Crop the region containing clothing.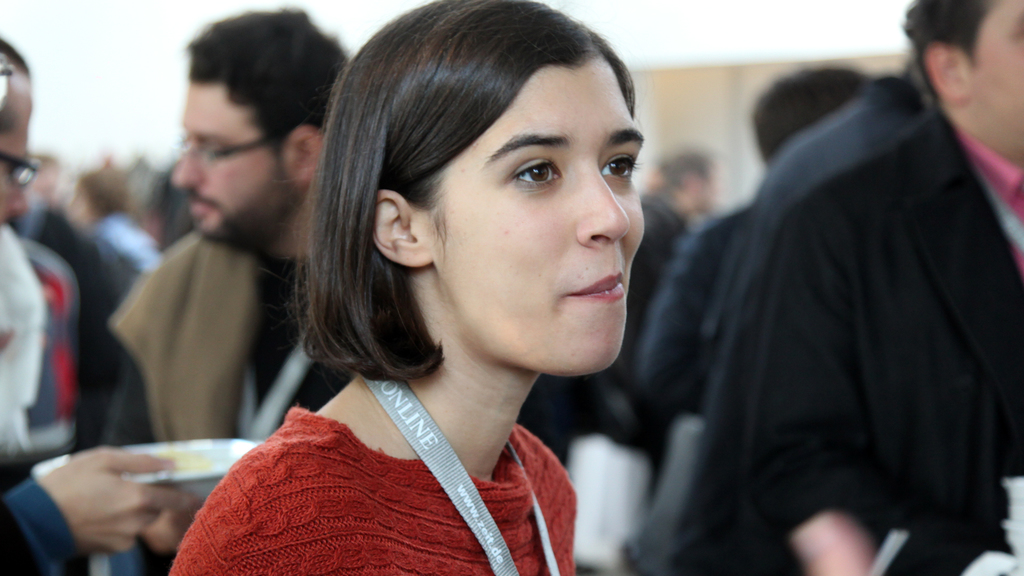
Crop region: <region>707, 69, 1023, 575</region>.
